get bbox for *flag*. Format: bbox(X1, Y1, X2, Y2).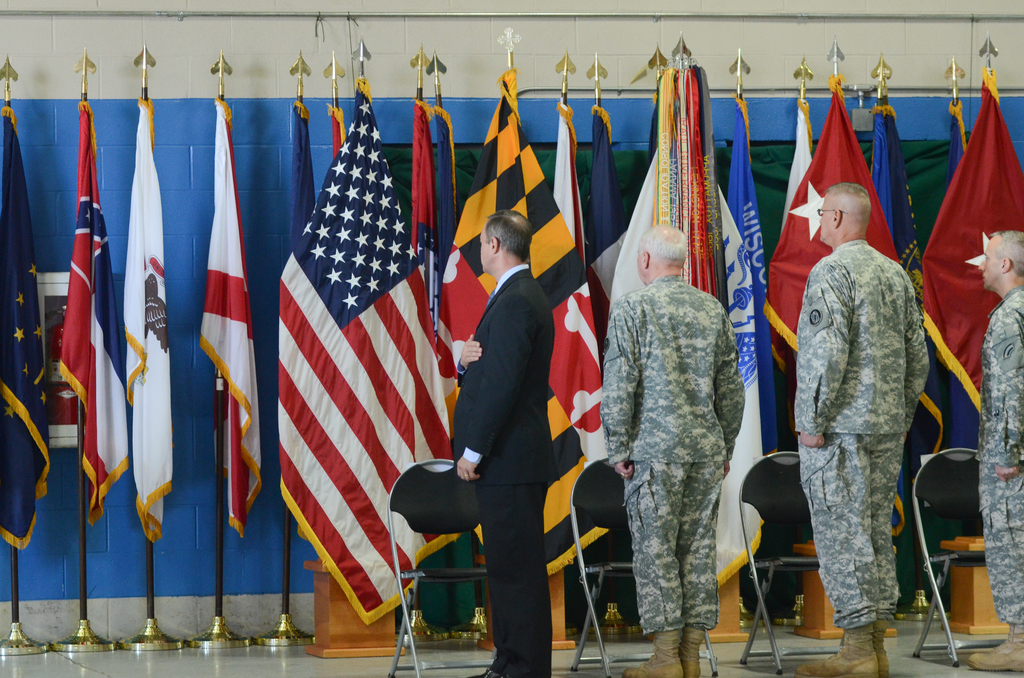
bbox(426, 70, 579, 528).
